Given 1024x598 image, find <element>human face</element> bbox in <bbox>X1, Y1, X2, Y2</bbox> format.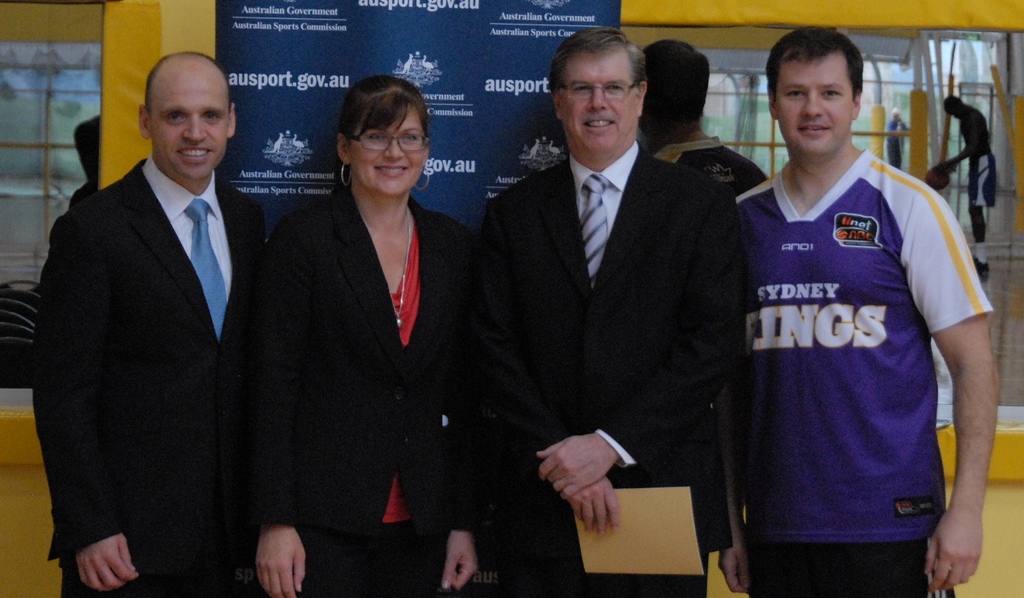
<bbox>560, 46, 644, 158</bbox>.
